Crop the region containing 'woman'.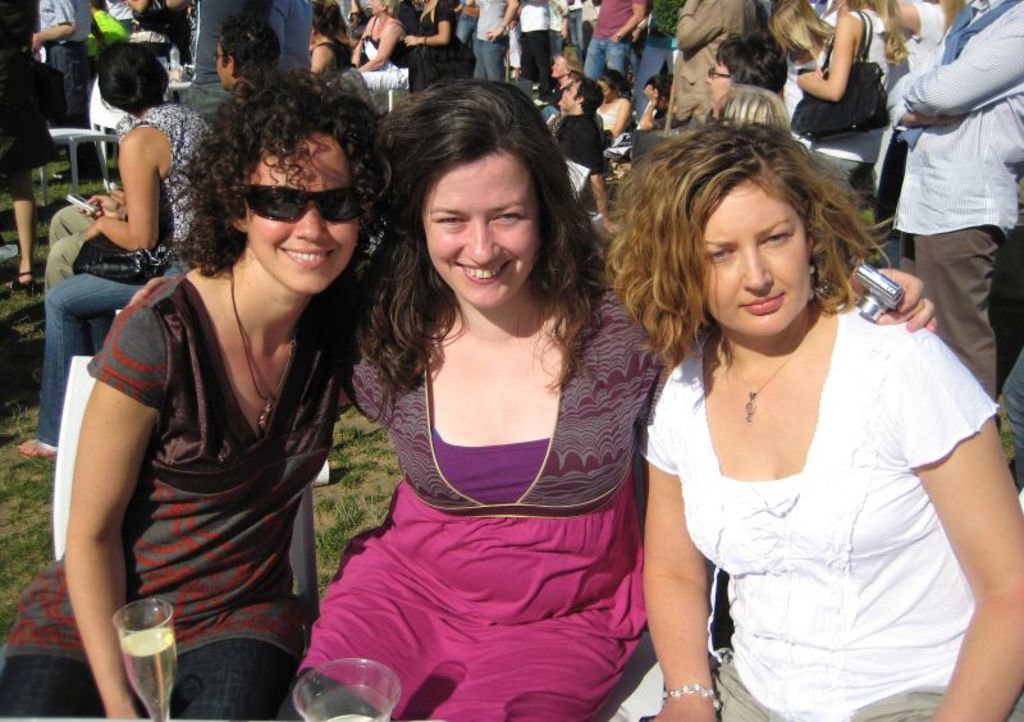
Crop region: BBox(129, 77, 933, 721).
